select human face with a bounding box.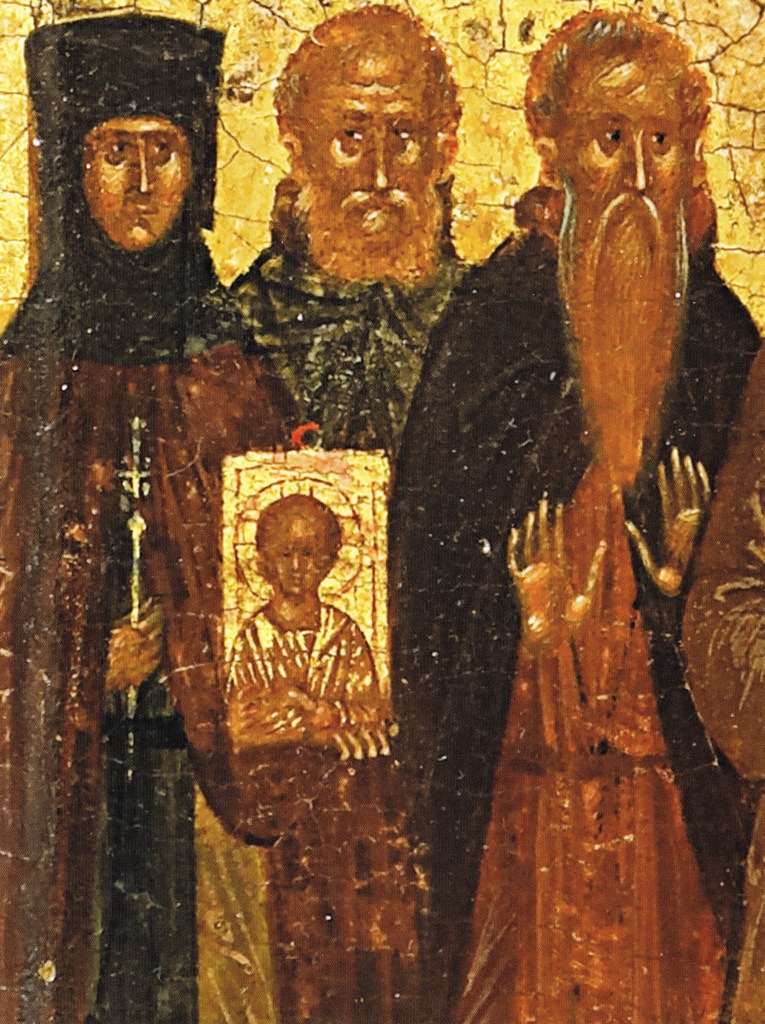
{"left": 272, "top": 515, "right": 323, "bottom": 603}.
